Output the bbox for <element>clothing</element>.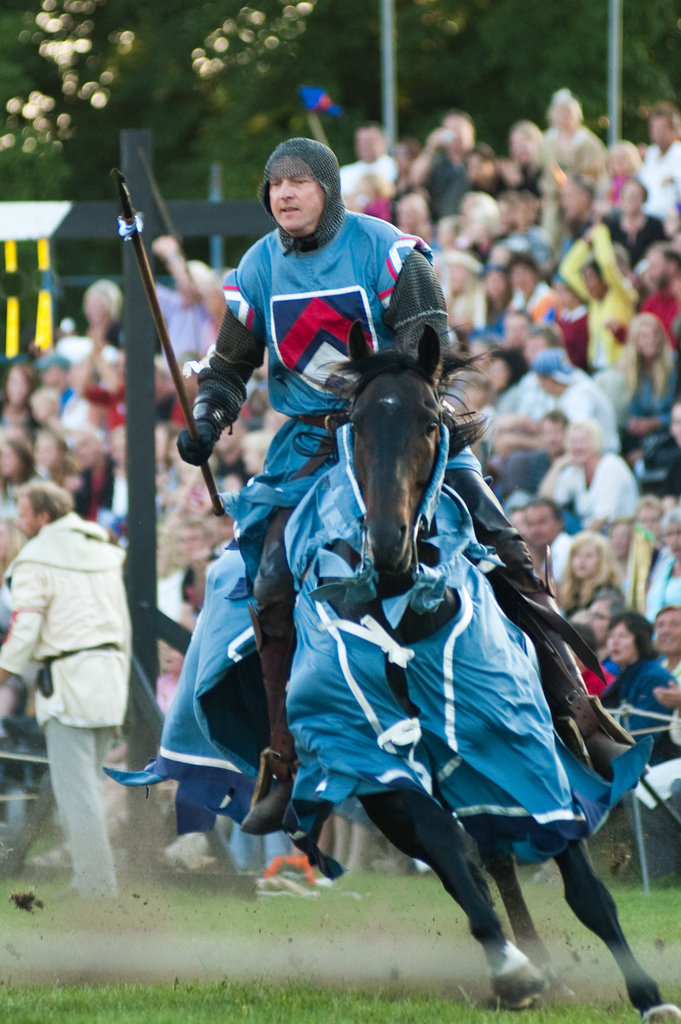
(left=157, top=288, right=215, bottom=365).
